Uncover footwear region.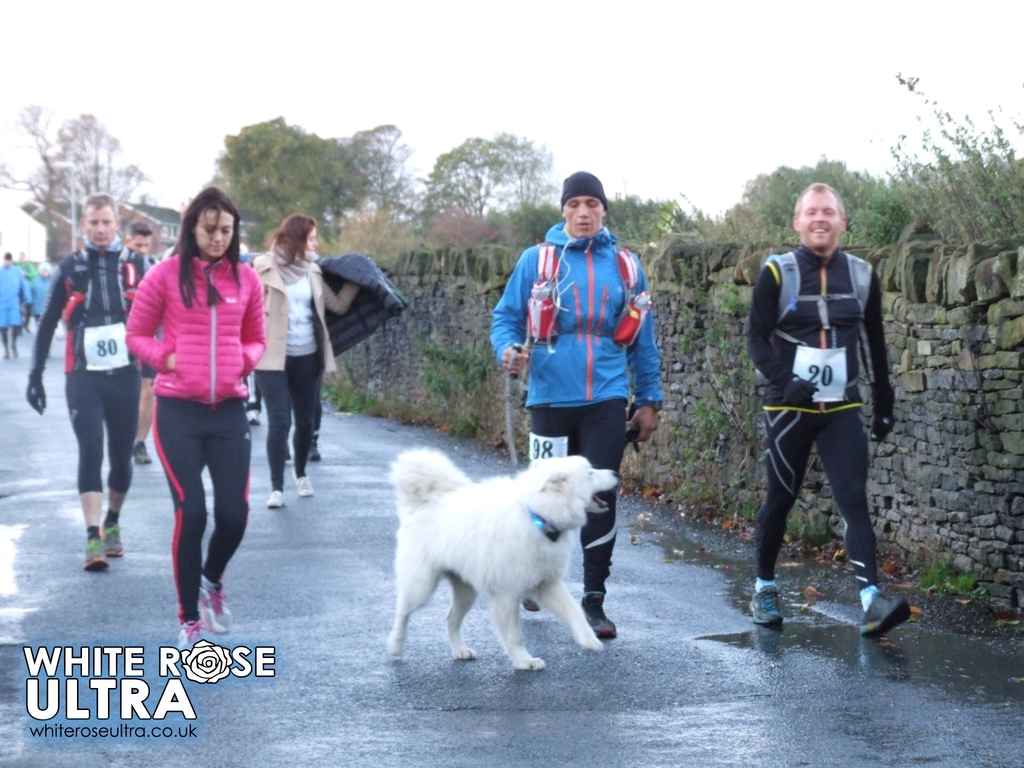
Uncovered: region(580, 595, 616, 637).
